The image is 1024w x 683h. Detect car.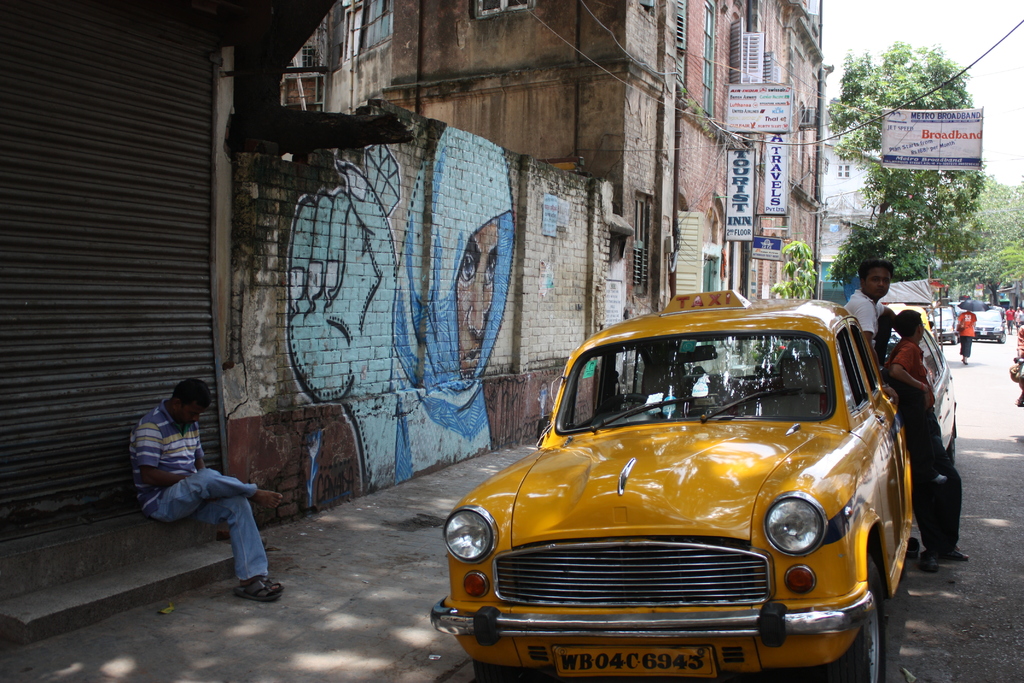
Detection: [972,305,1009,340].
